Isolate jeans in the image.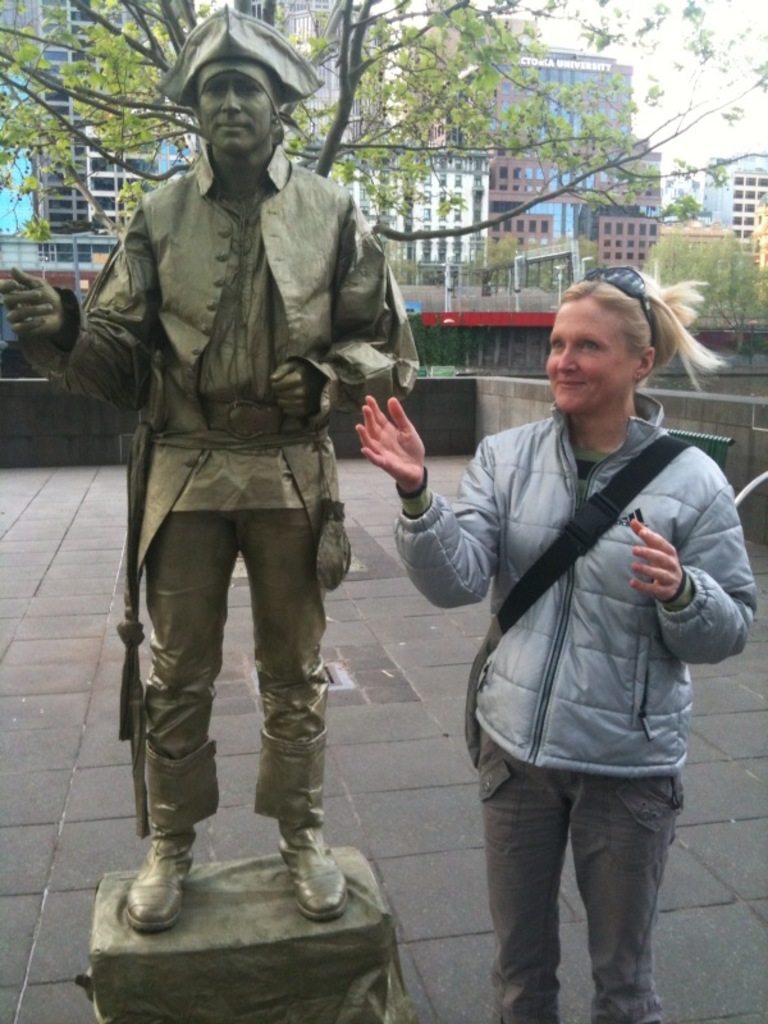
Isolated region: left=472, top=753, right=691, bottom=1011.
